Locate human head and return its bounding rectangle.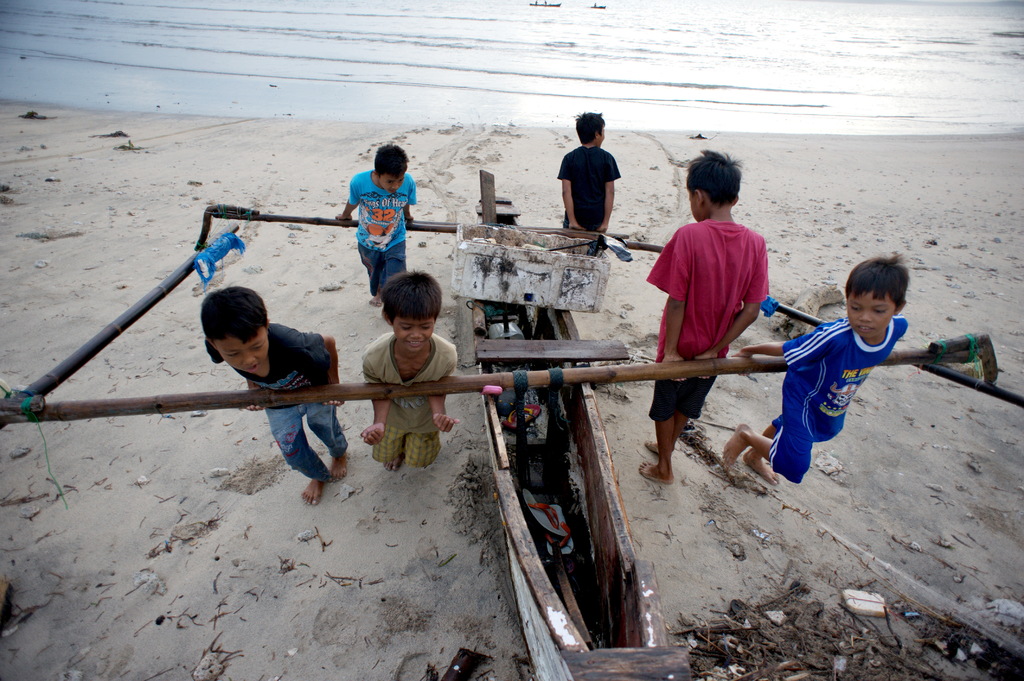
x1=575 y1=110 x2=604 y2=147.
